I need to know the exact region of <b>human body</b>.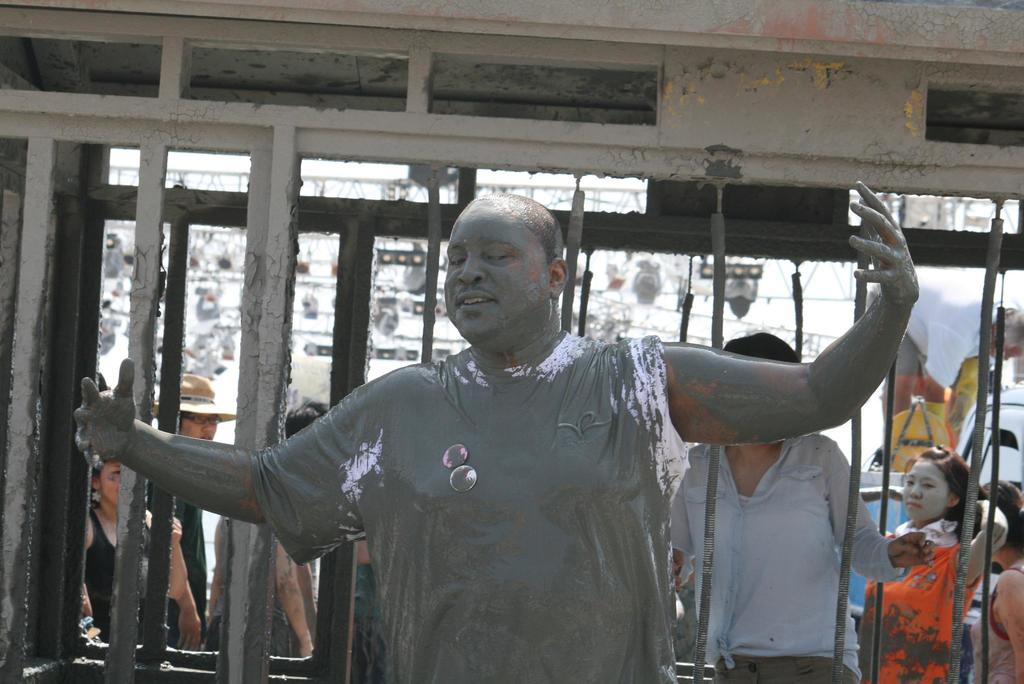
Region: 73:454:203:651.
